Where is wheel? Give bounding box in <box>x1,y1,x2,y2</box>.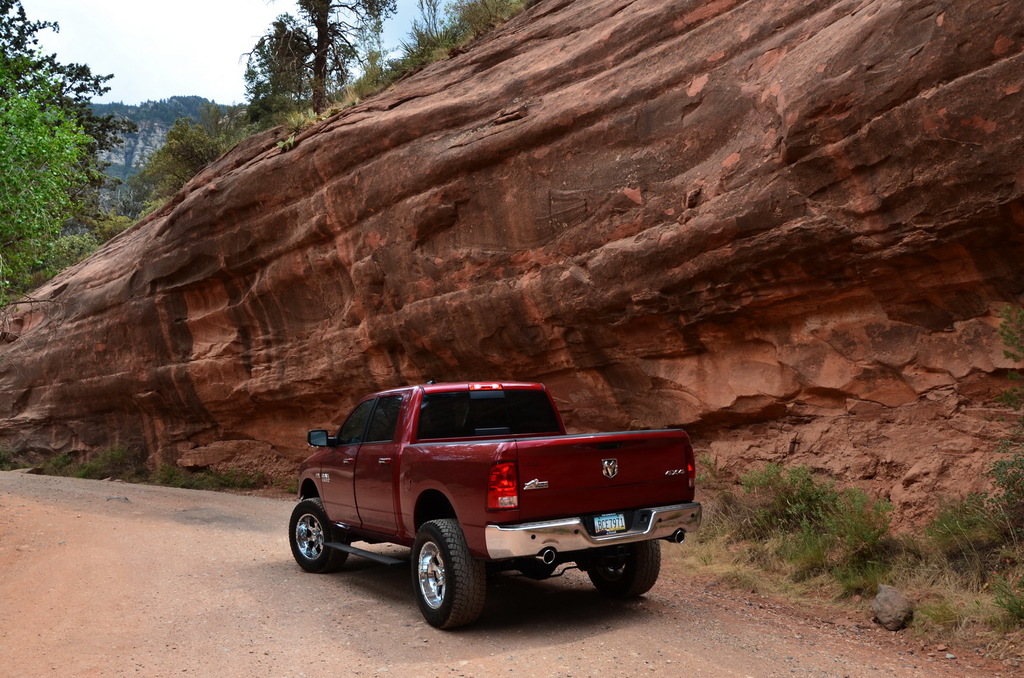
<box>287,496,351,574</box>.
